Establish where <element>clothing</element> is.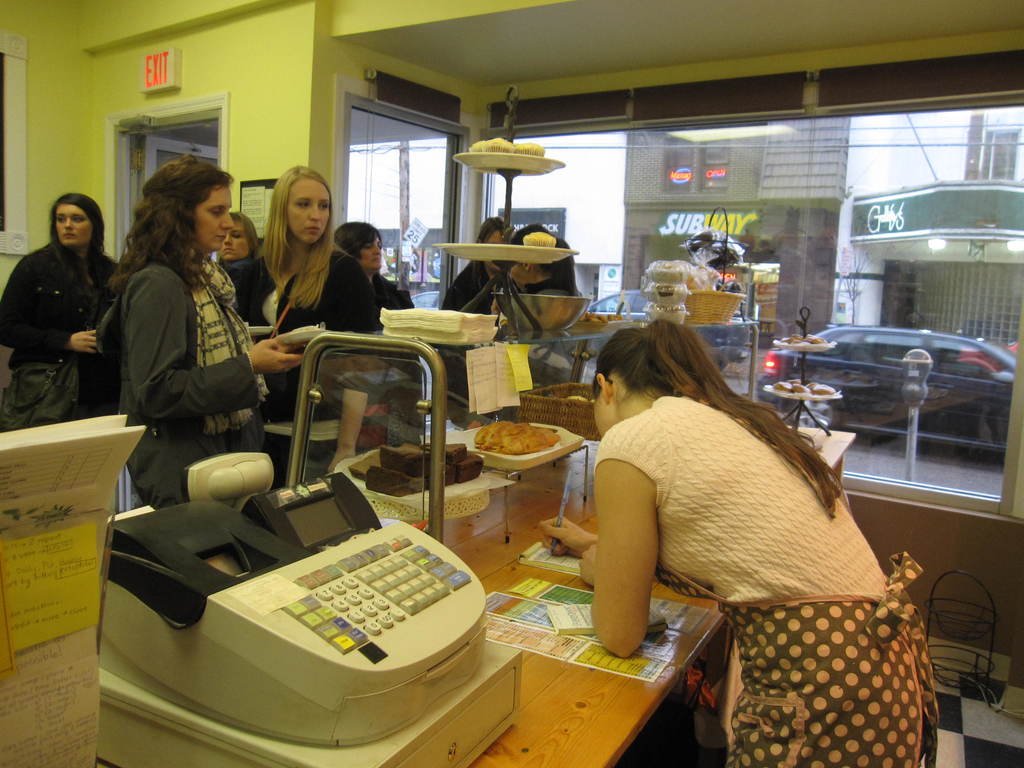
Established at crop(580, 381, 929, 767).
